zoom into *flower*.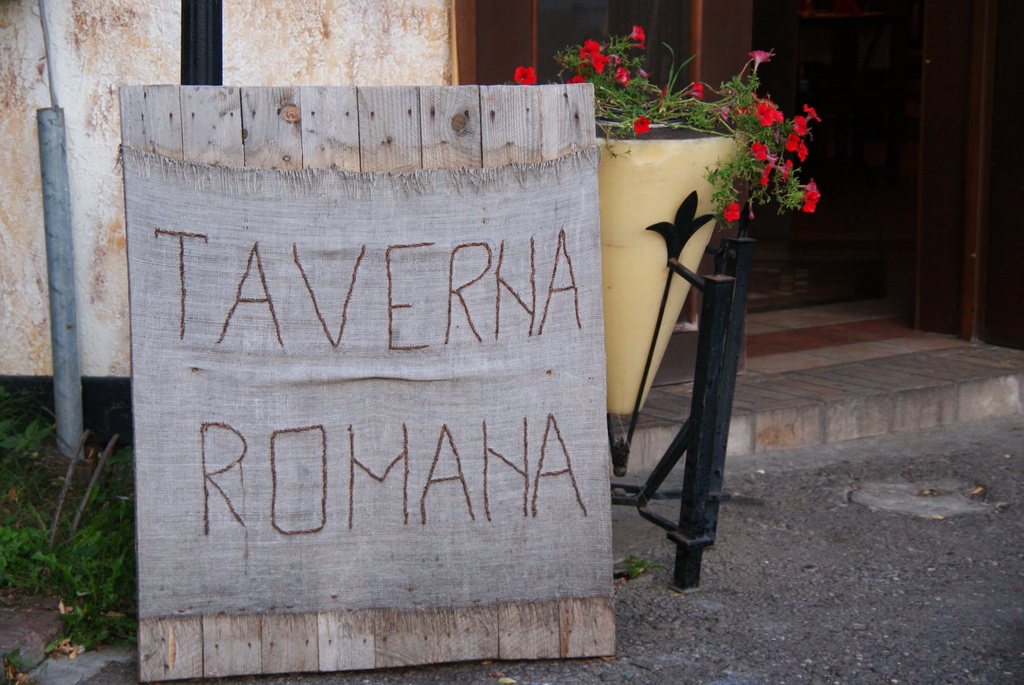
Zoom target: (left=755, top=99, right=769, bottom=124).
